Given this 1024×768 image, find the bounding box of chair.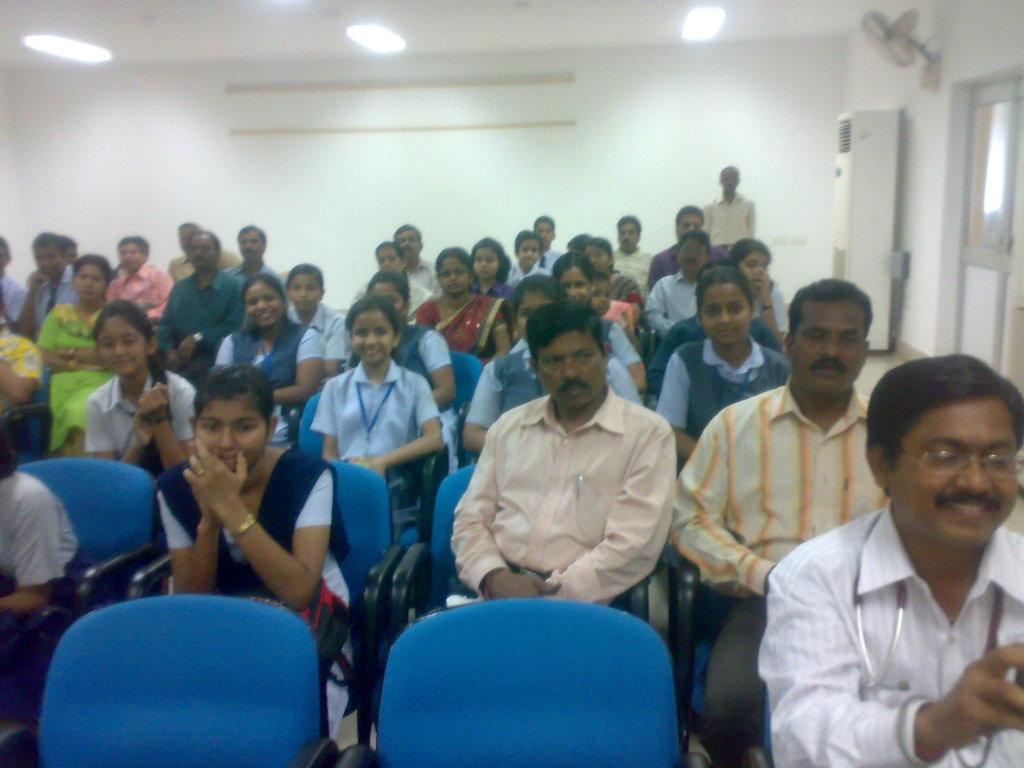
<region>12, 456, 159, 620</region>.
